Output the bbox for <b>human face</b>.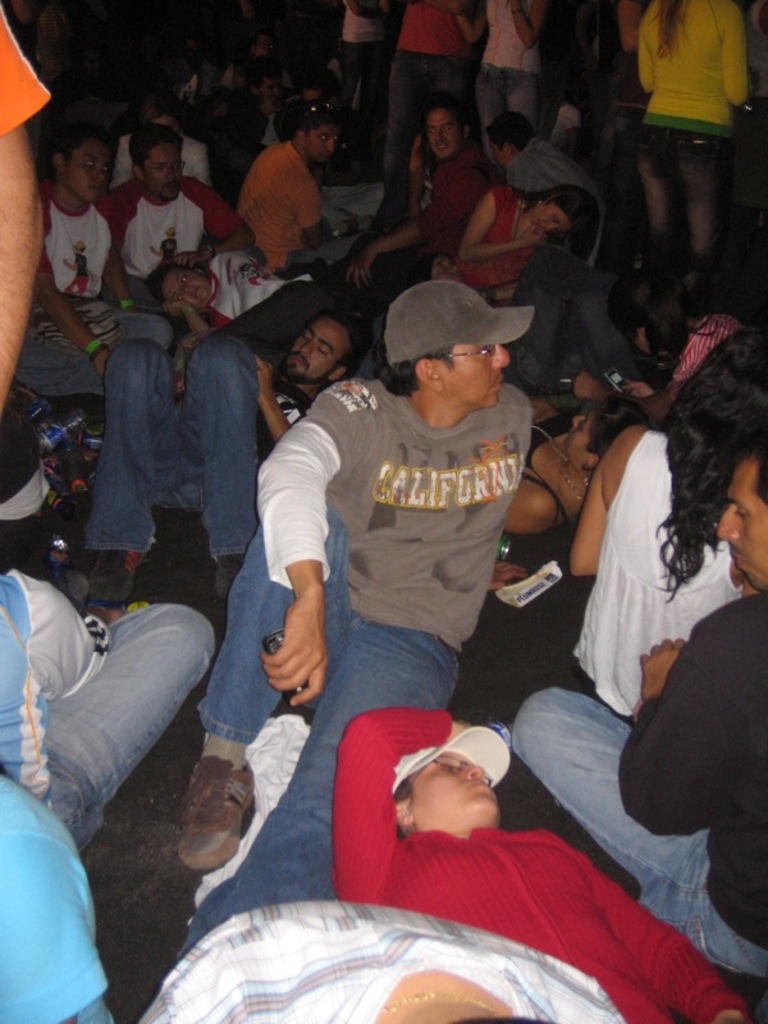
left=719, top=467, right=767, bottom=585.
